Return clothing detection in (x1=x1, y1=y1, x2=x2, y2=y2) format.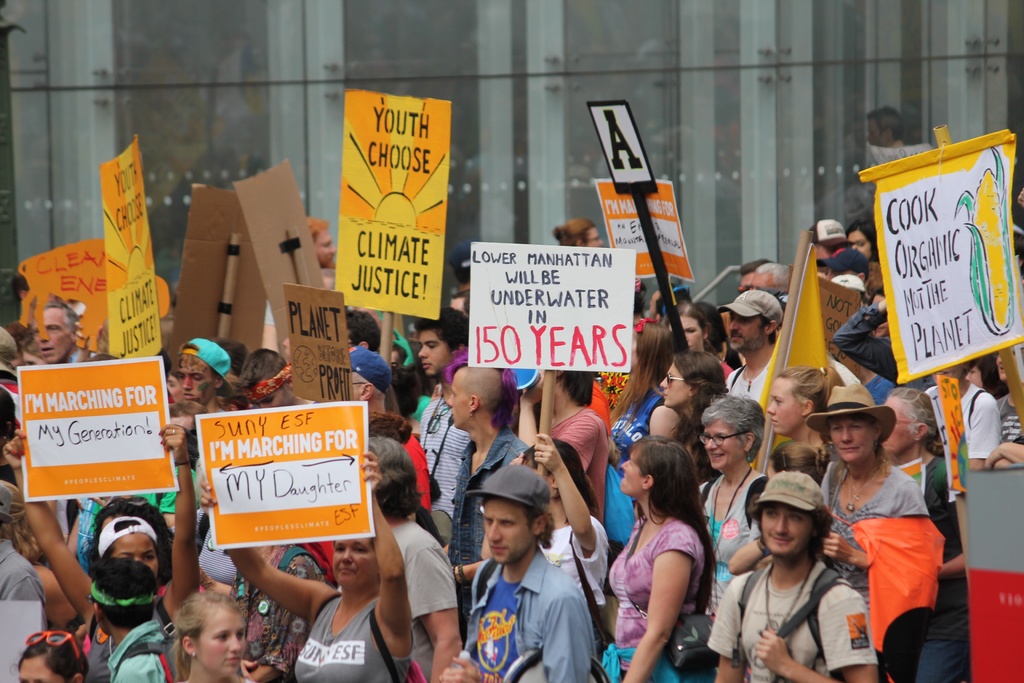
(x1=223, y1=546, x2=323, y2=680).
